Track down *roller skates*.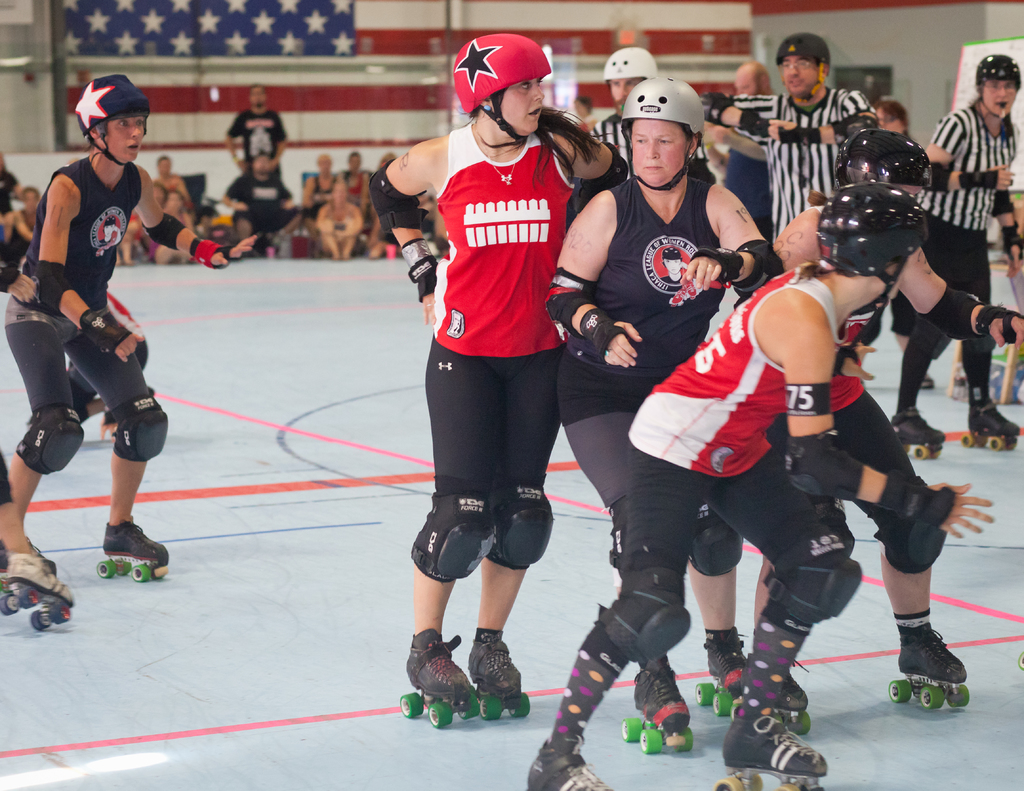
Tracked to bbox=[890, 406, 946, 461].
